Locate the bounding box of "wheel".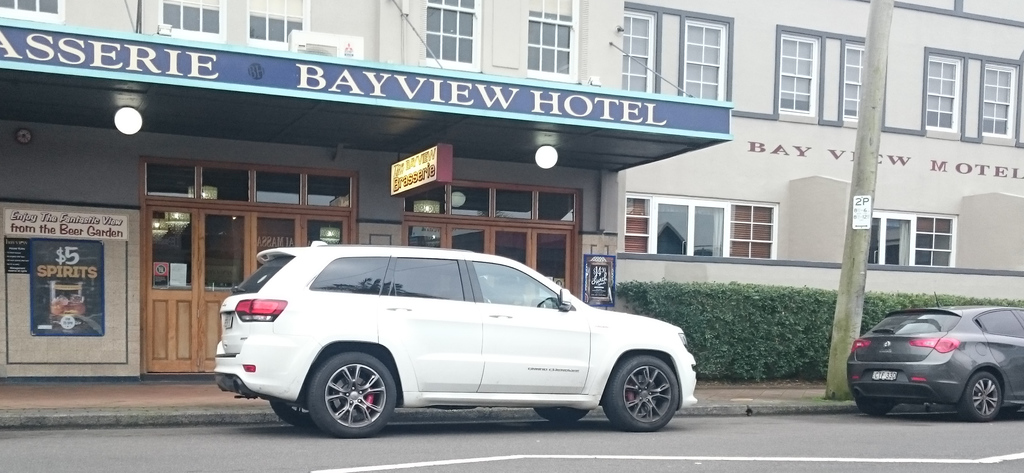
Bounding box: x1=605, y1=355, x2=681, y2=430.
